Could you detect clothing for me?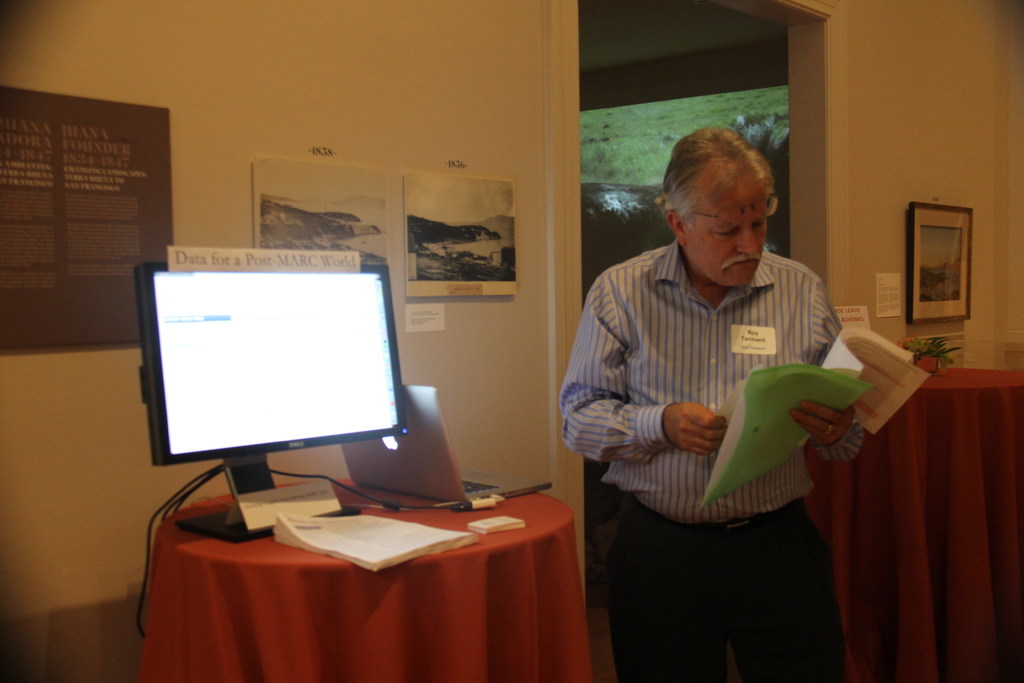
Detection result: box=[577, 218, 888, 578].
